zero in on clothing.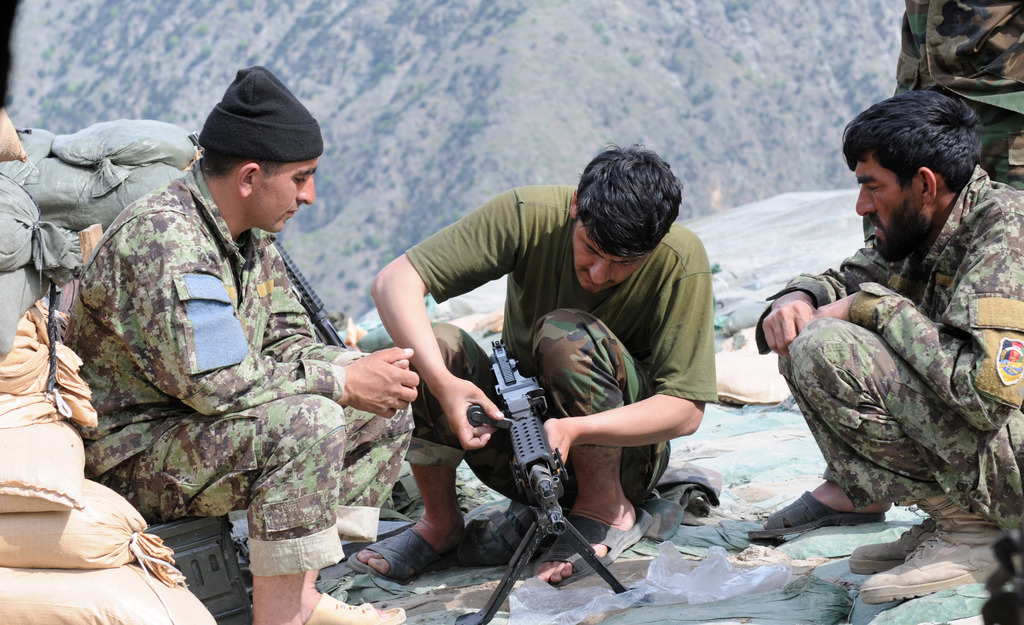
Zeroed in: 817 0 1023 468.
